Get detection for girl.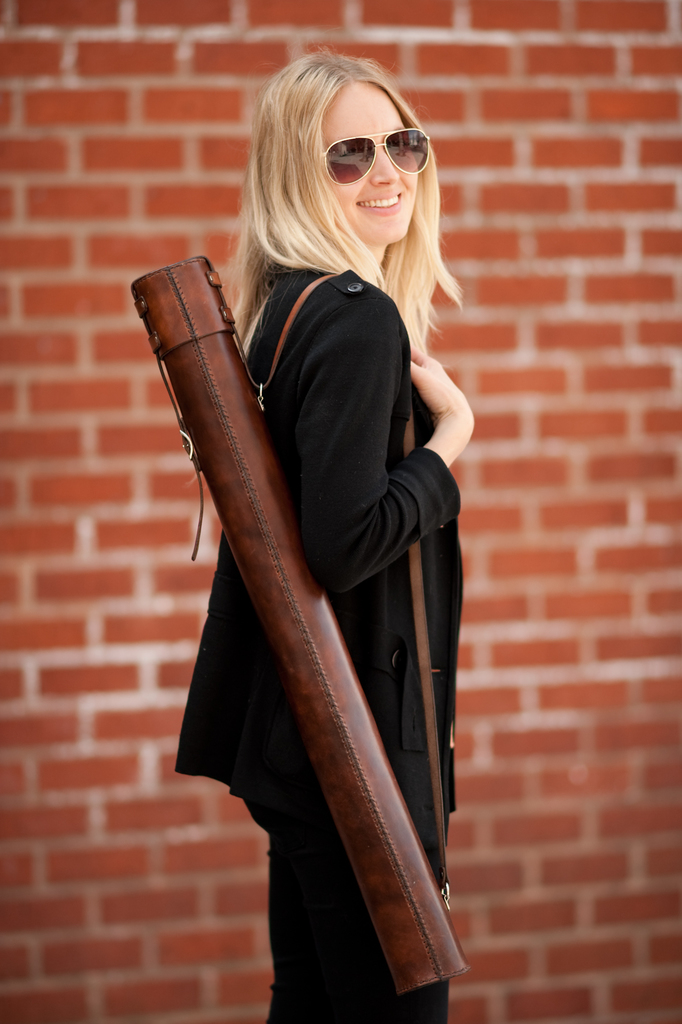
Detection: Rect(167, 40, 475, 1021).
